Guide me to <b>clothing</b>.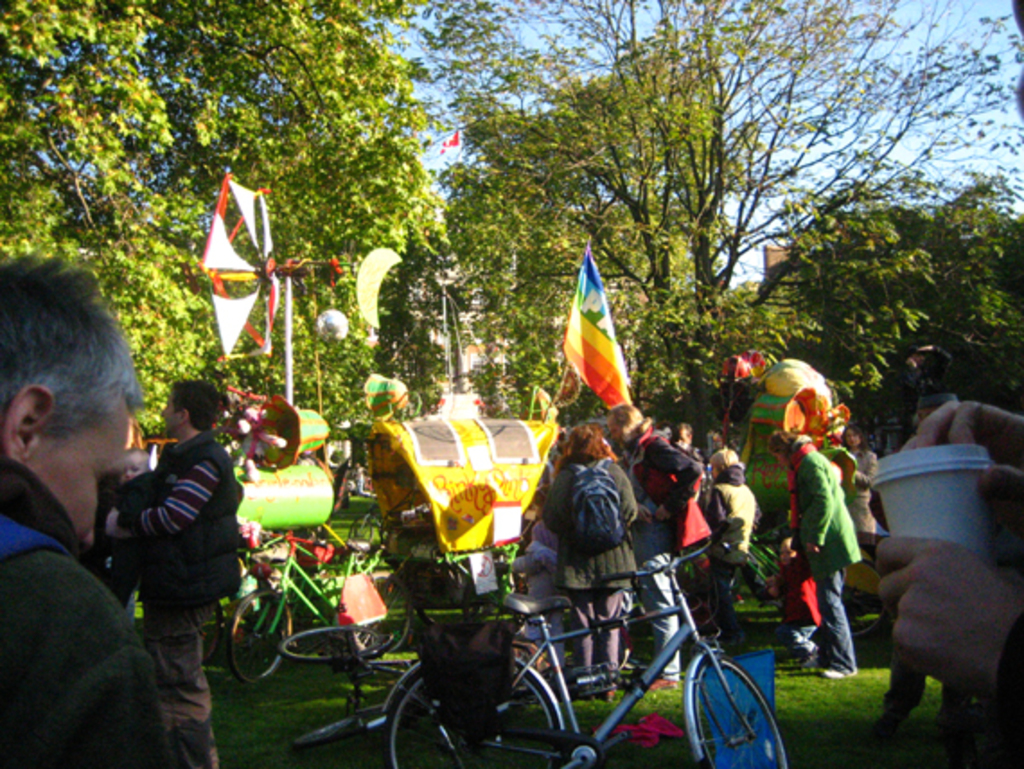
Guidance: <box>796,449,868,668</box>.
